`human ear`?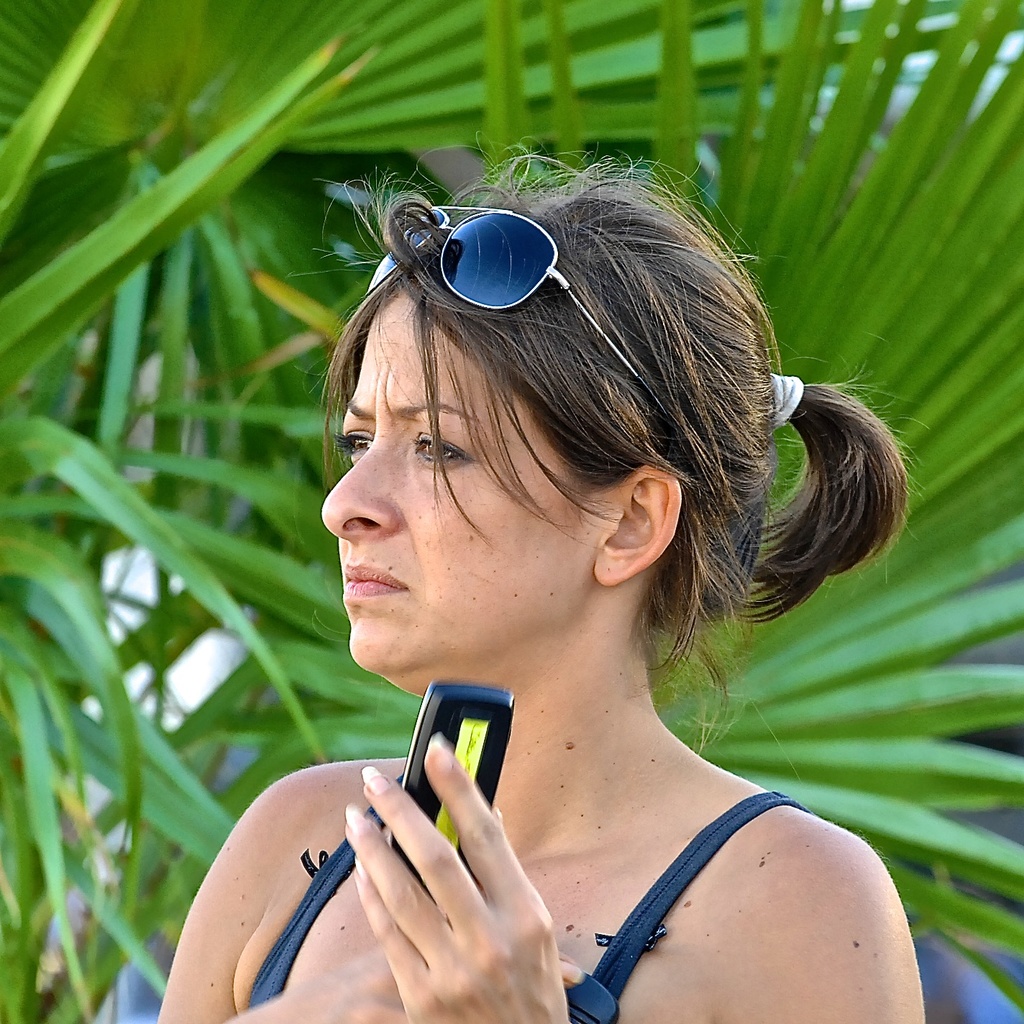
box(593, 470, 680, 588)
